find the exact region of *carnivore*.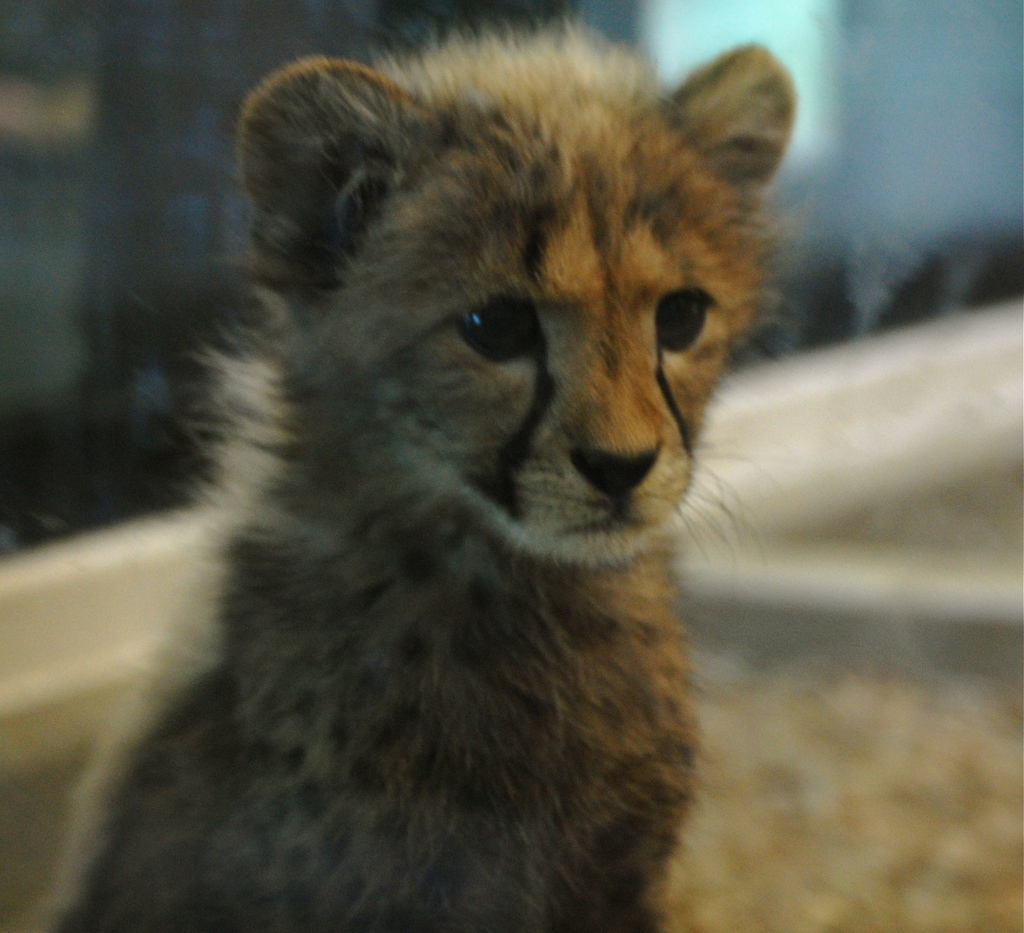
Exact region: rect(83, 38, 793, 932).
